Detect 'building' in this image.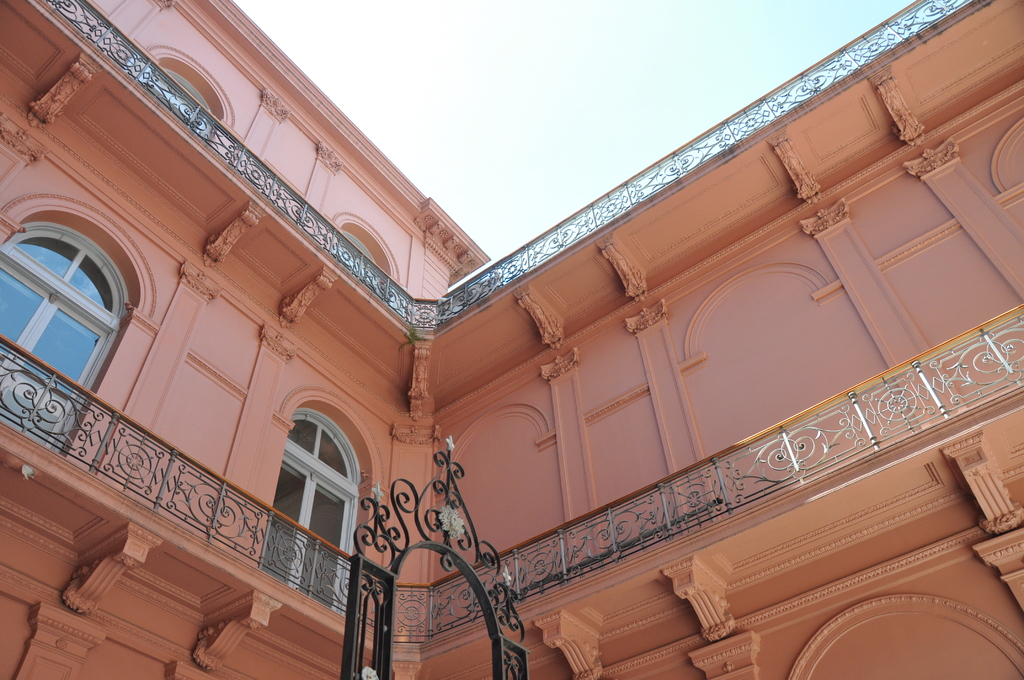
Detection: rect(0, 0, 1023, 679).
